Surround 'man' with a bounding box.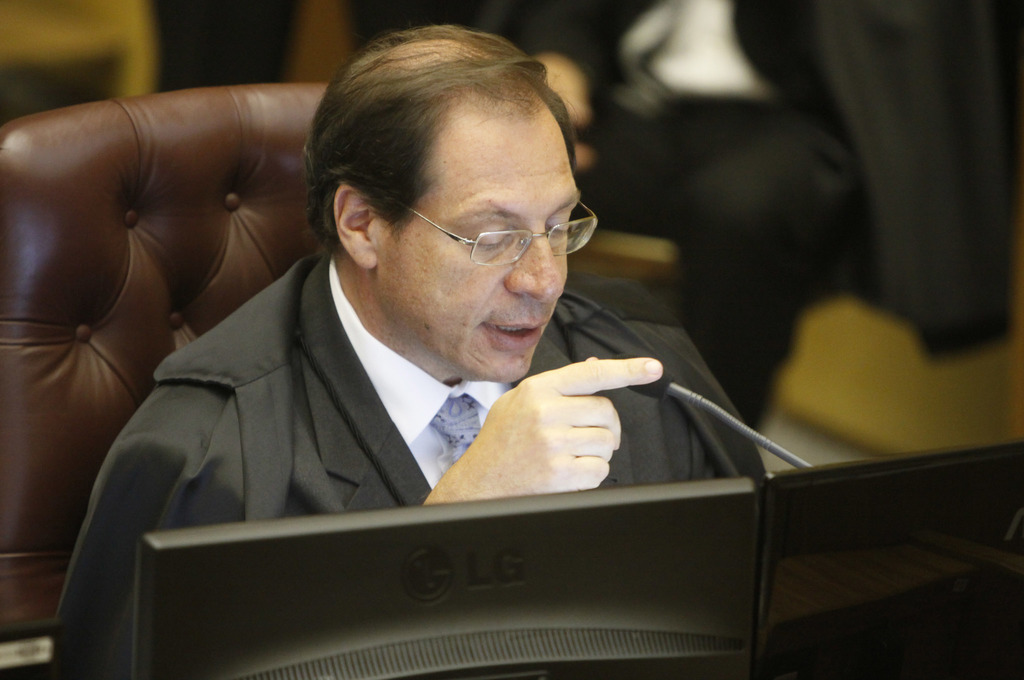
(left=511, top=0, right=1023, bottom=432).
